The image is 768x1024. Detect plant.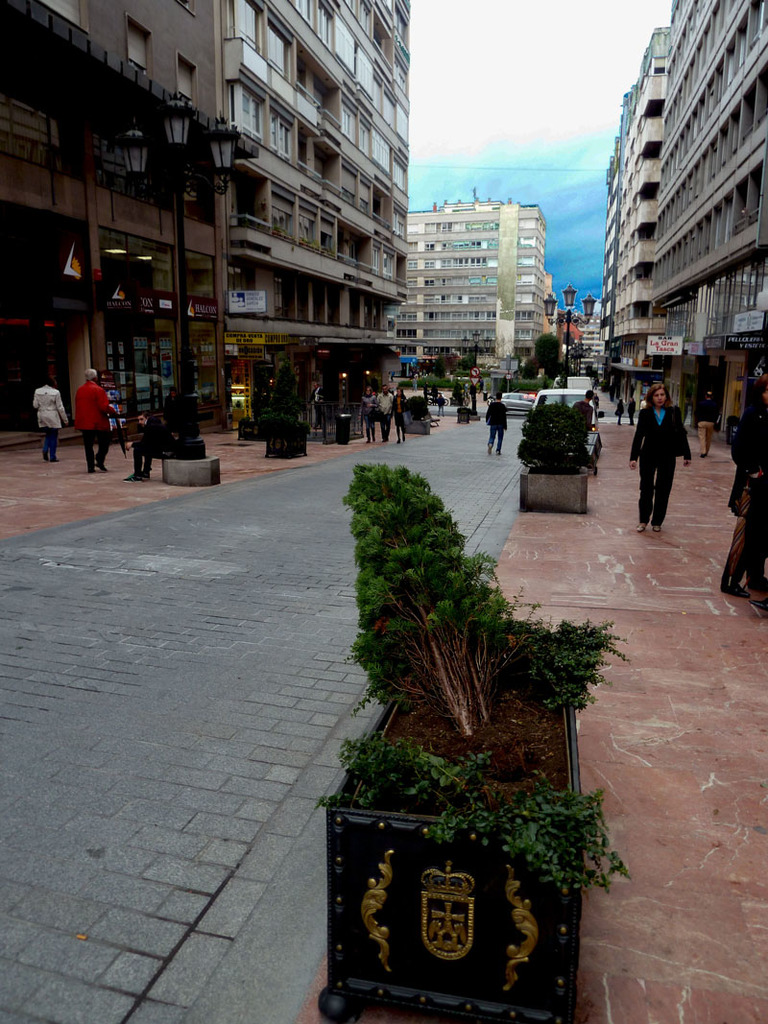
Detection: BBox(309, 731, 638, 899).
